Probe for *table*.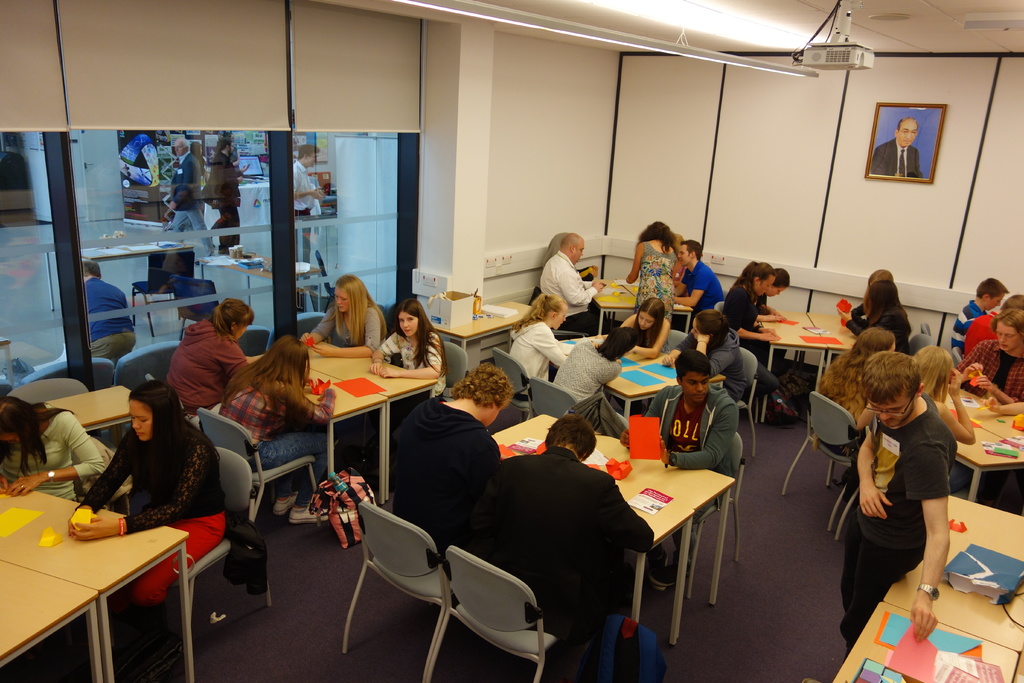
Probe result: box=[55, 236, 194, 309].
